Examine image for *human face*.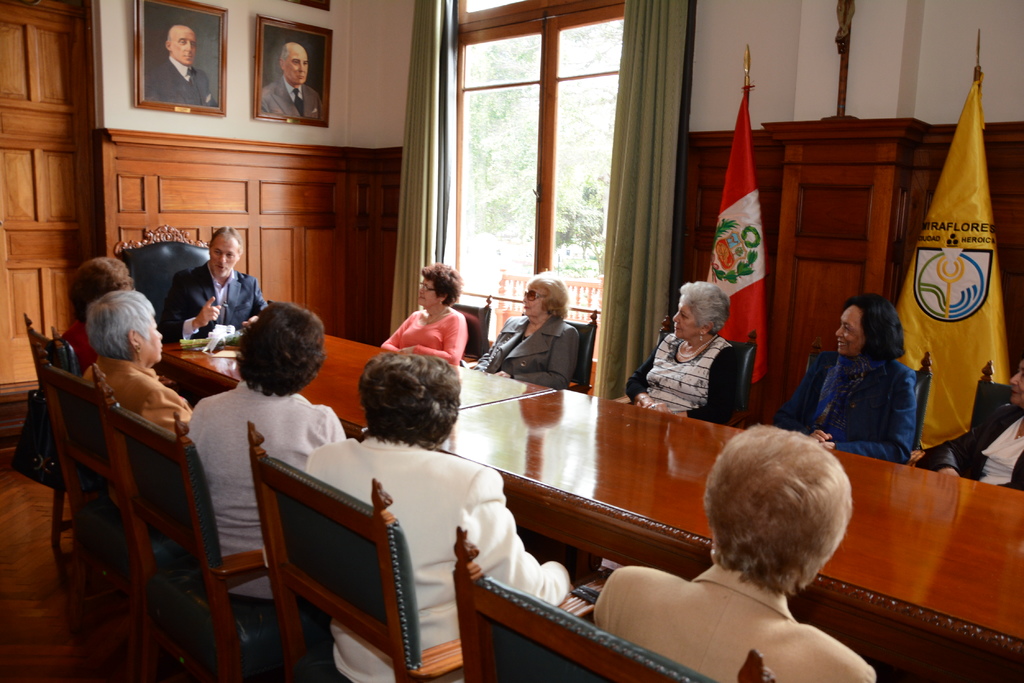
Examination result: <region>207, 238, 239, 277</region>.
